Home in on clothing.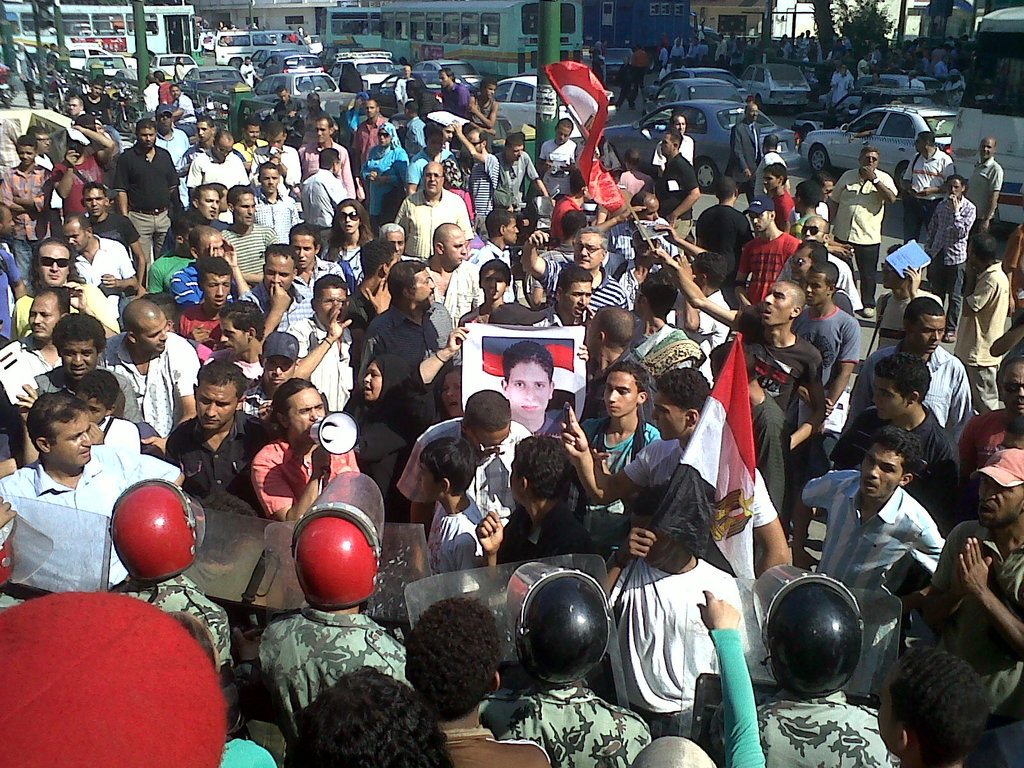
Homed in at box(580, 415, 667, 550).
